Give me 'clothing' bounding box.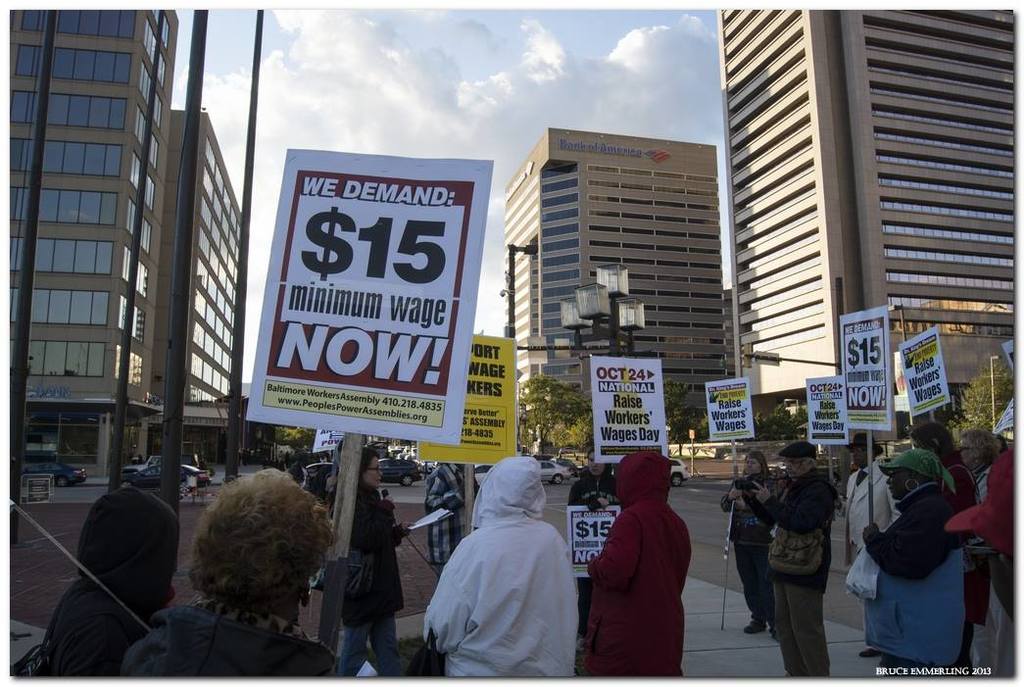
region(842, 459, 901, 638).
